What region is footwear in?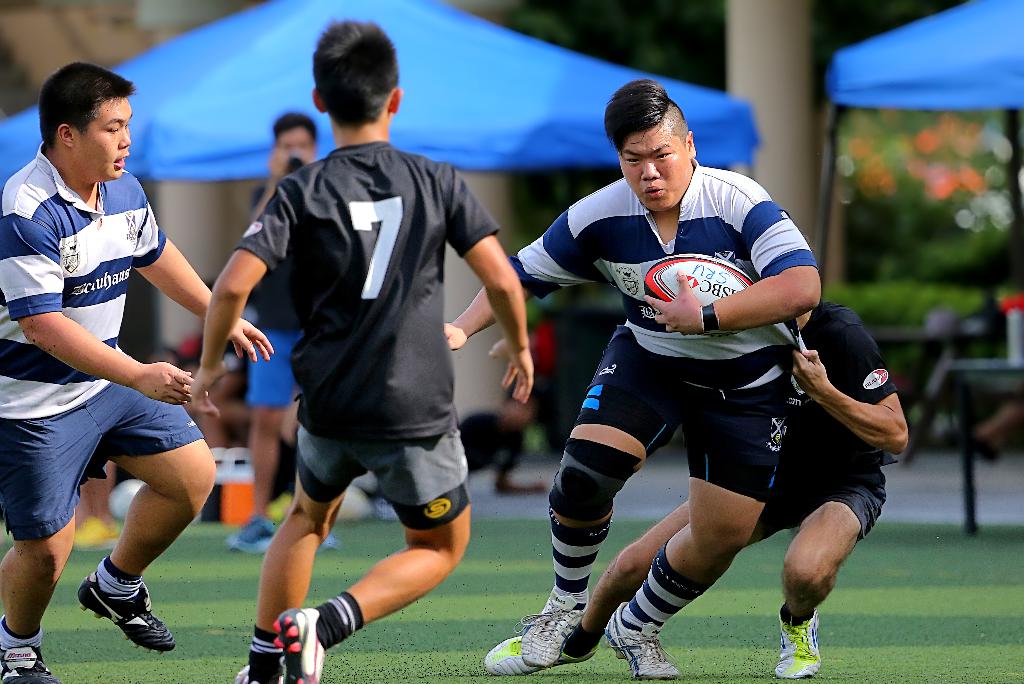
600 597 674 676.
